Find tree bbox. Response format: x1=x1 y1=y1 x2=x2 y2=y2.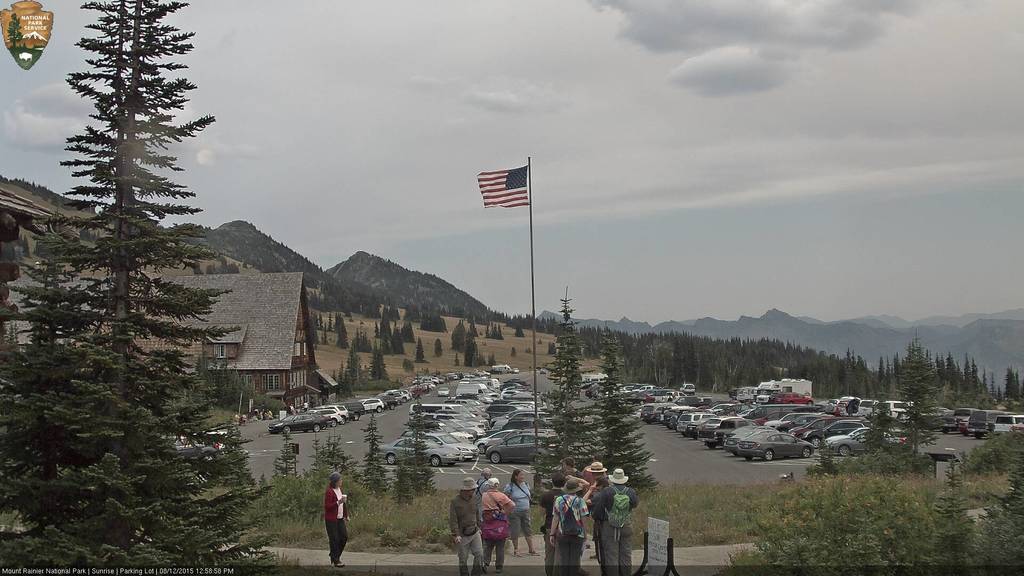
x1=582 y1=329 x2=653 y2=482.
